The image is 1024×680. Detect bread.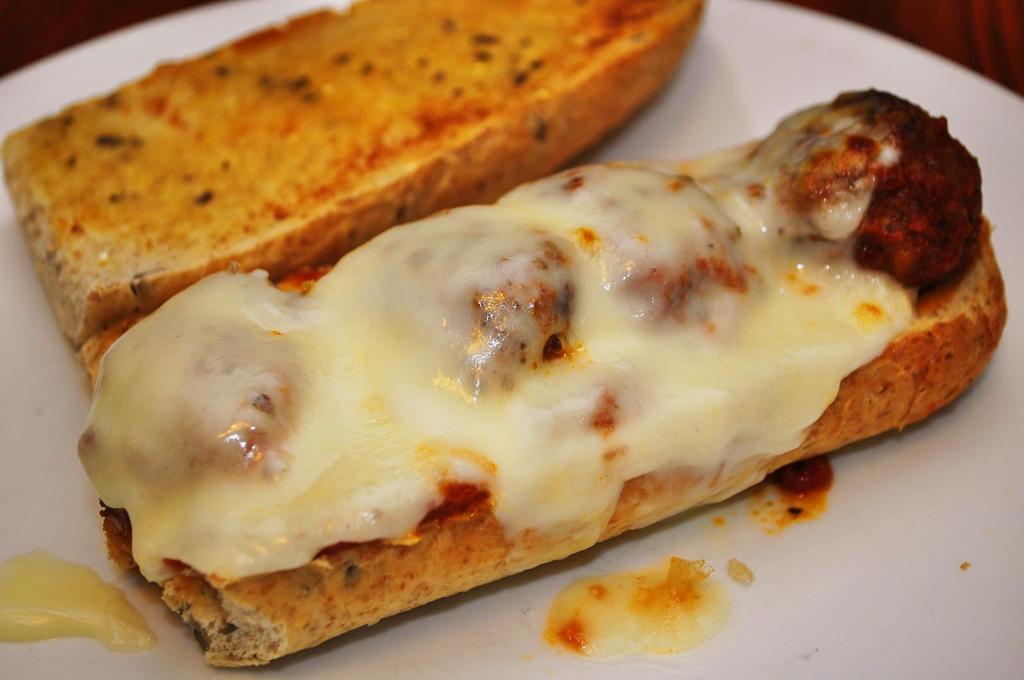
Detection: <bbox>0, 0, 705, 340</bbox>.
